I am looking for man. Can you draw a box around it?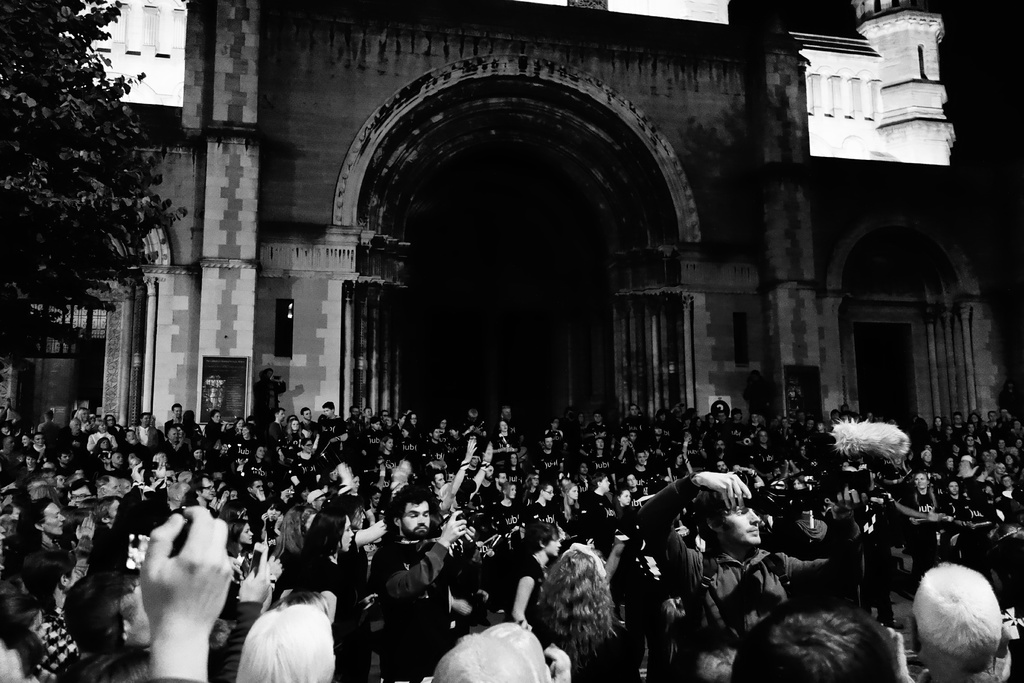
Sure, the bounding box is detection(551, 418, 561, 430).
